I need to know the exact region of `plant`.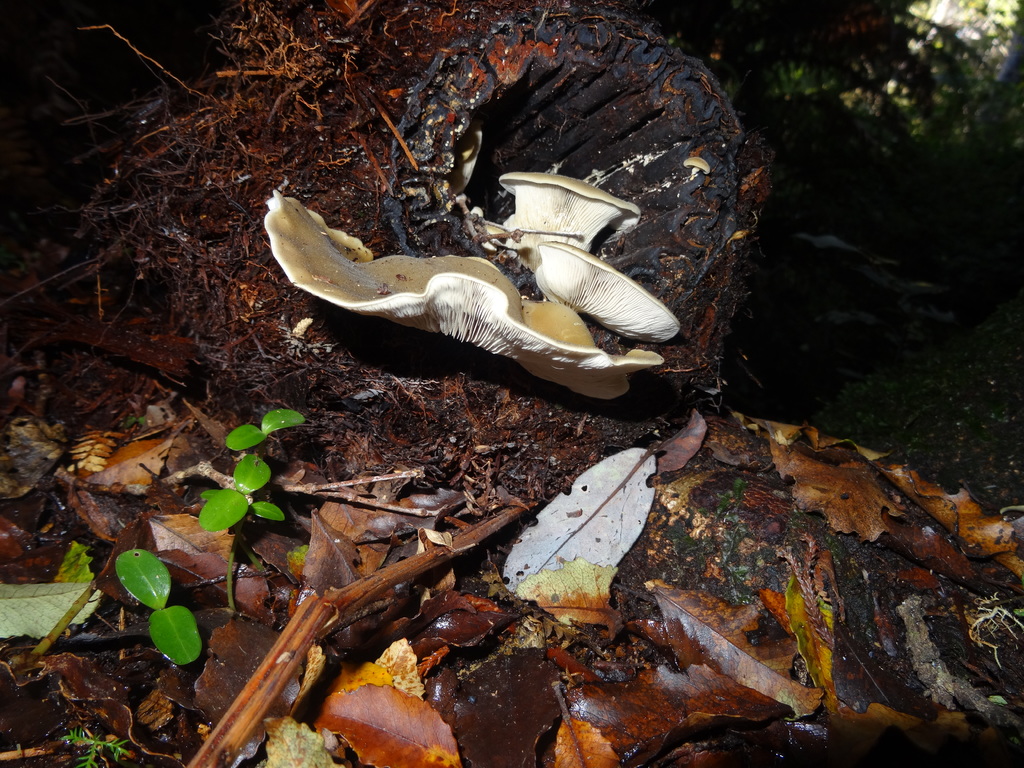
Region: 225,406,307,451.
